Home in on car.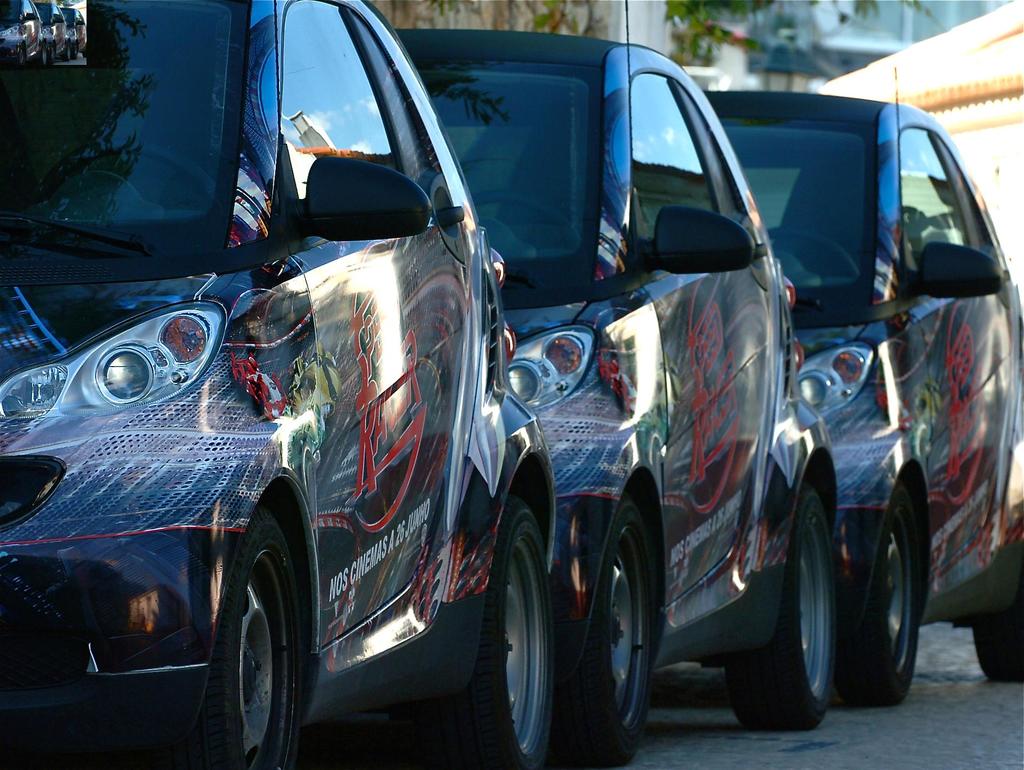
Homed in at [x1=0, y1=0, x2=558, y2=769].
